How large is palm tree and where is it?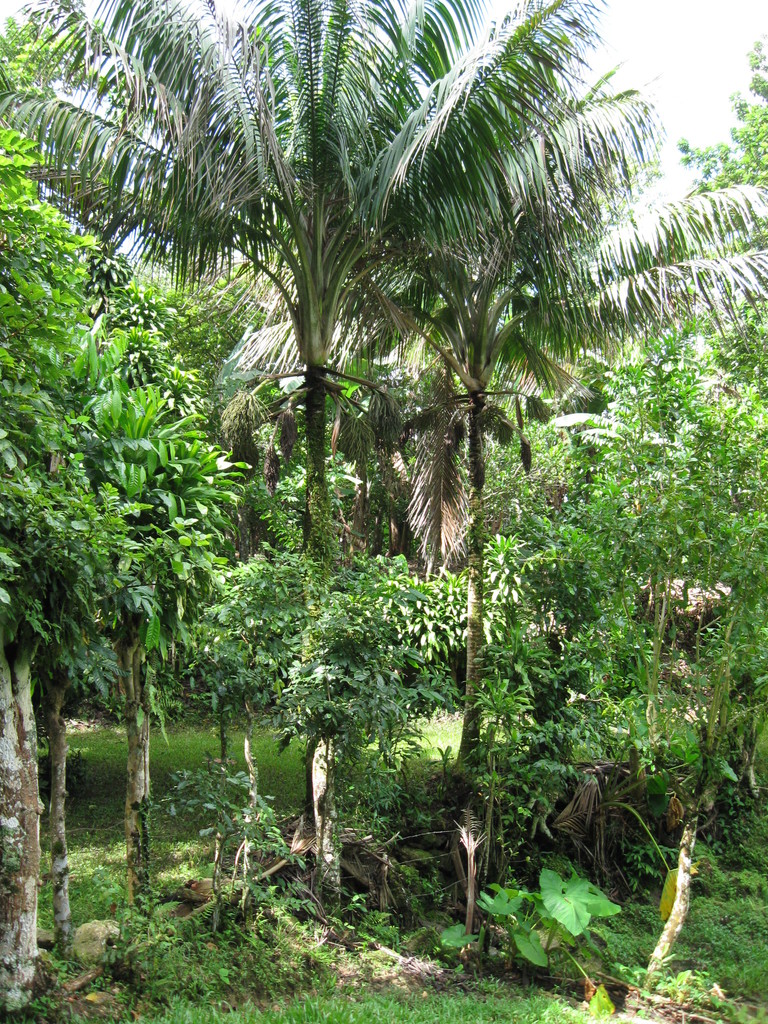
Bounding box: pyautogui.locateOnScreen(80, 44, 268, 340).
